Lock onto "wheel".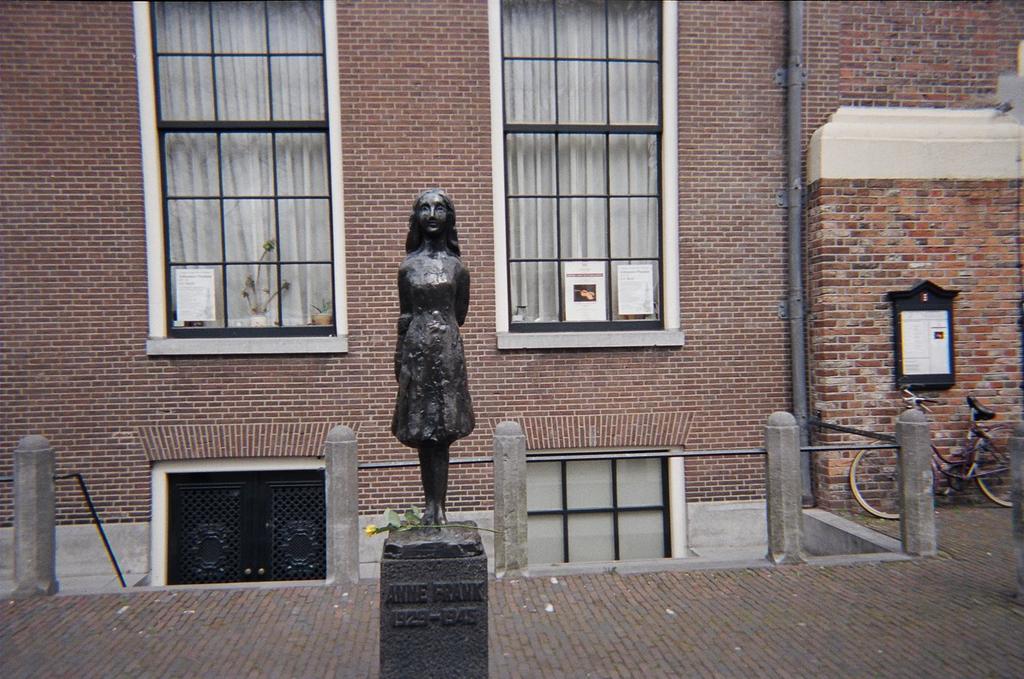
Locked: bbox=[973, 426, 1023, 507].
